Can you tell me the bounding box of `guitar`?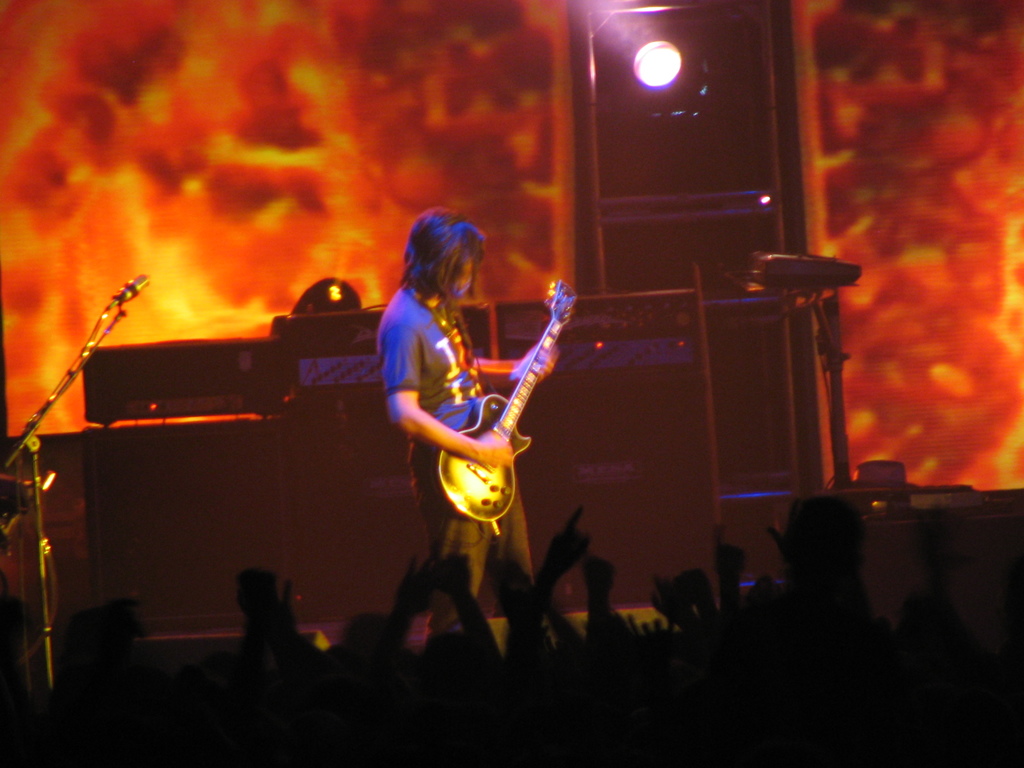
406,293,578,547.
